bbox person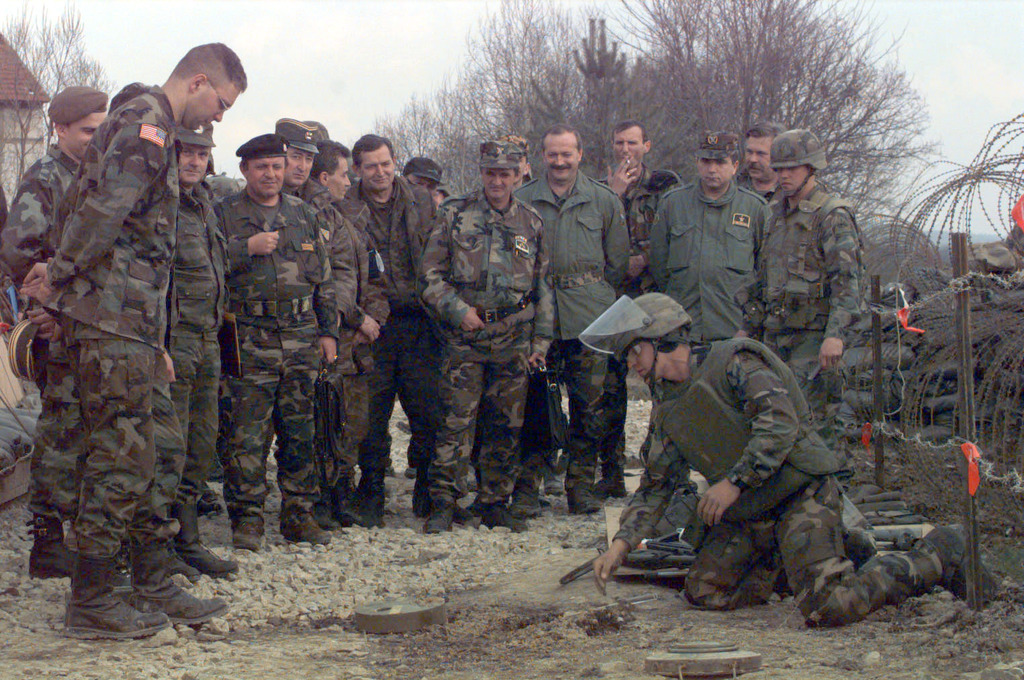
(19,58,225,636)
